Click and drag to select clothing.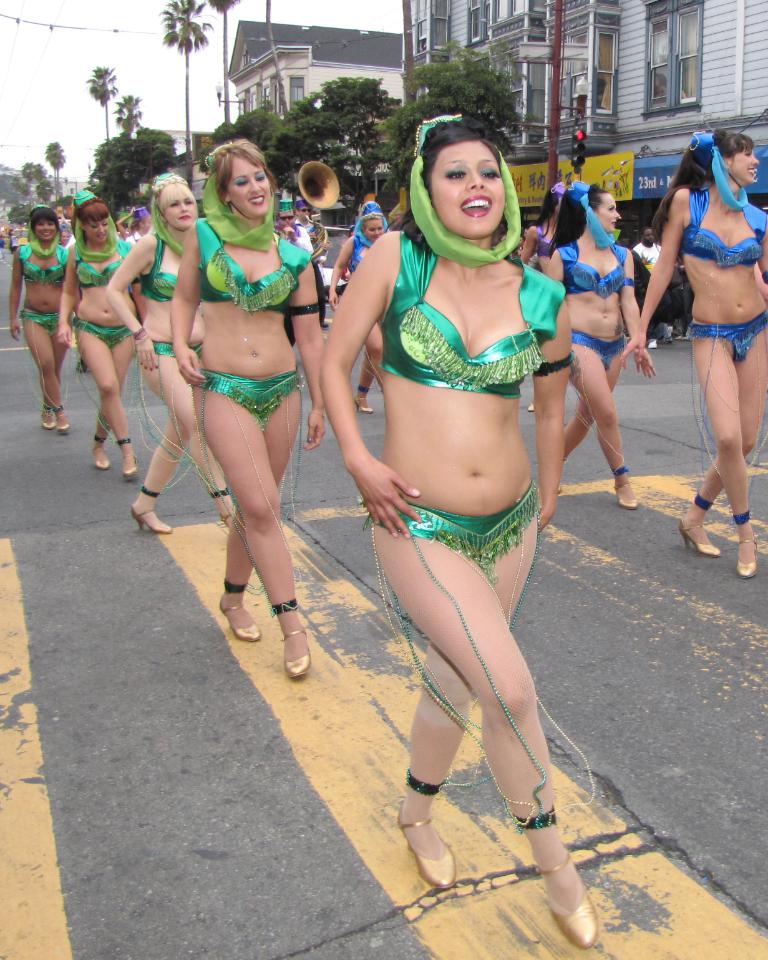
Selection: <bbox>678, 188, 767, 525</bbox>.
